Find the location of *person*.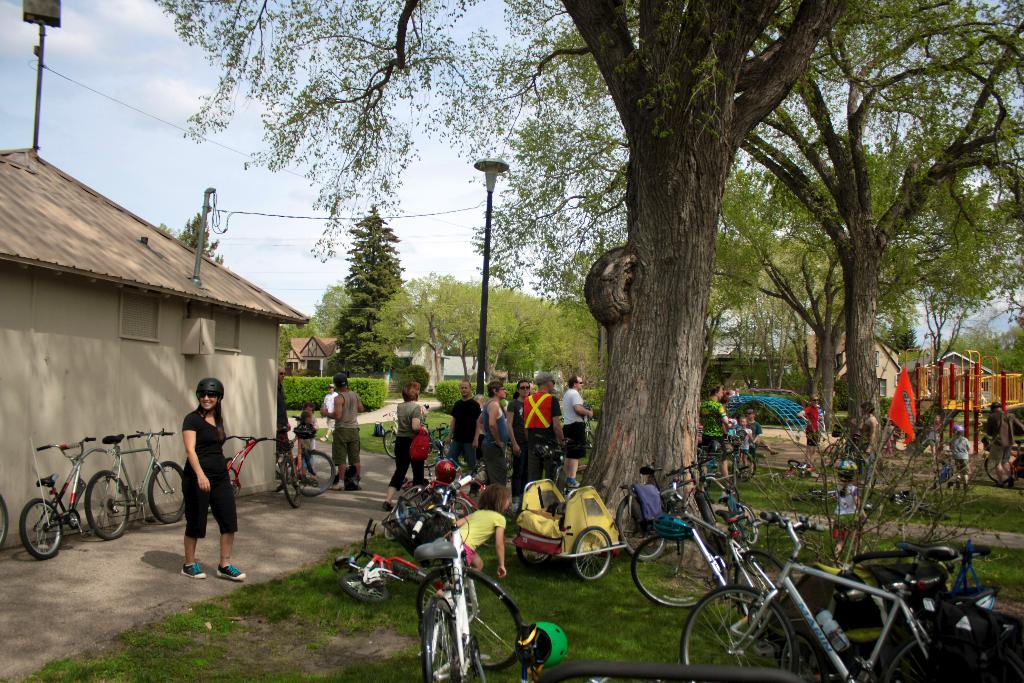
Location: bbox=[275, 362, 293, 462].
